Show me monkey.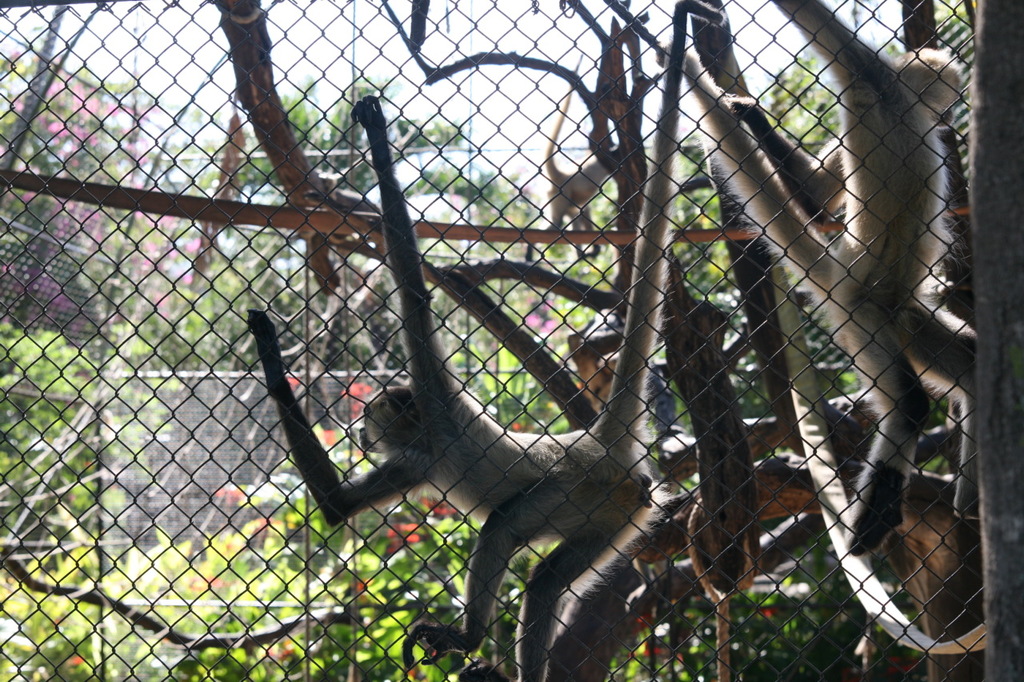
monkey is here: x1=245 y1=0 x2=712 y2=681.
